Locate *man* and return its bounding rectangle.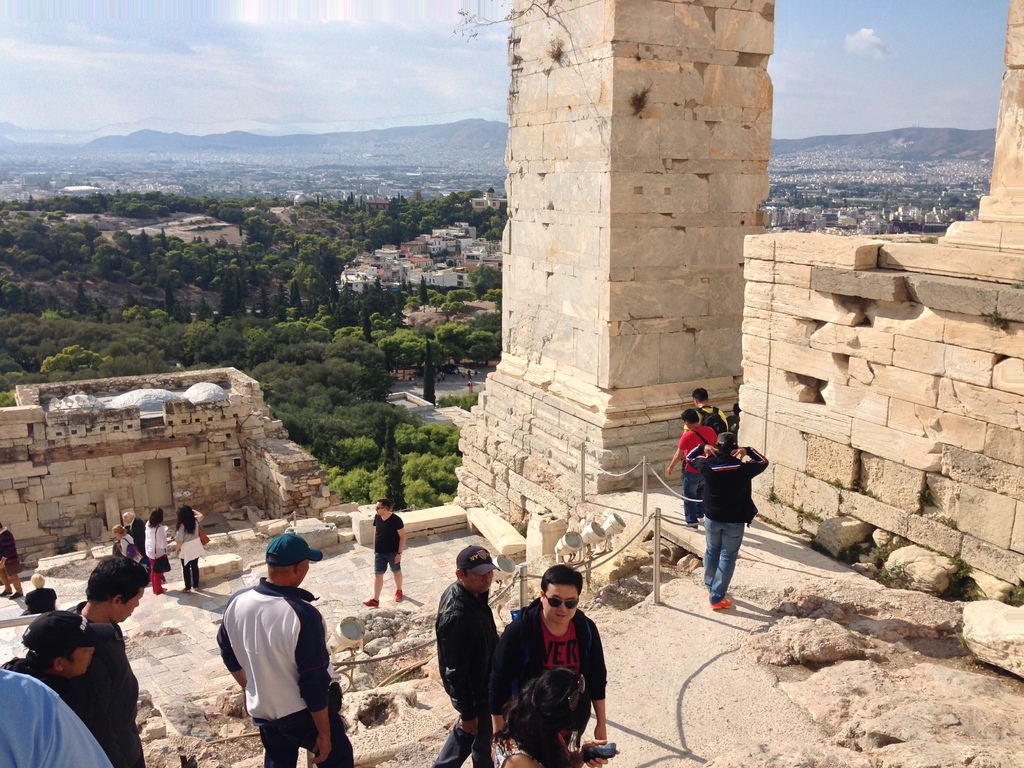
212:532:355:767.
